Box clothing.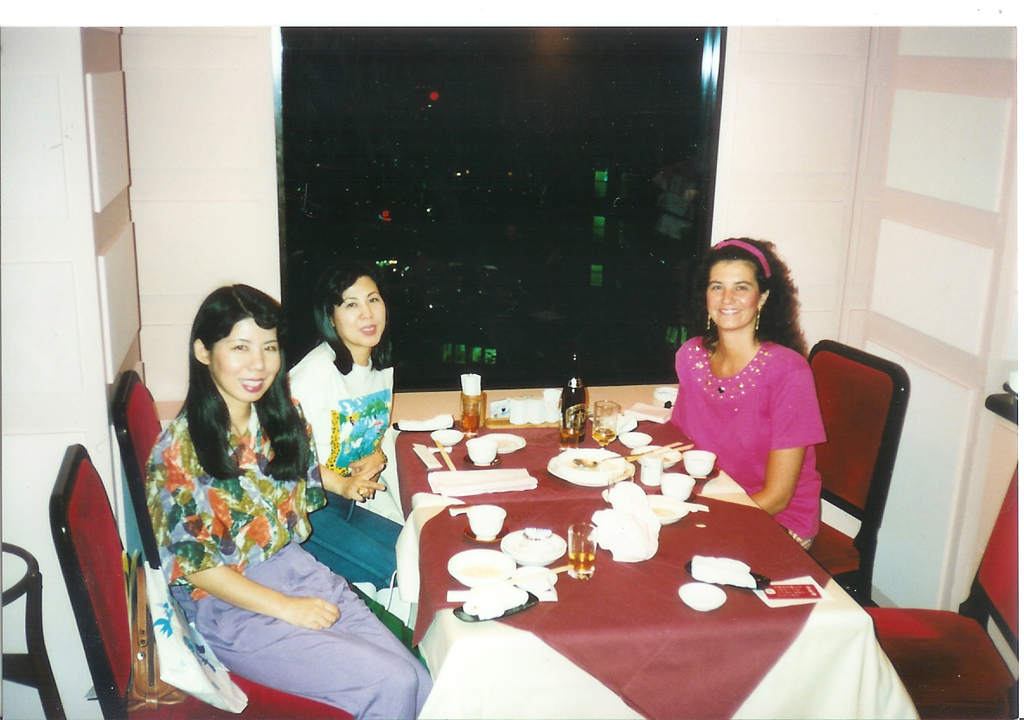
144, 401, 432, 719.
